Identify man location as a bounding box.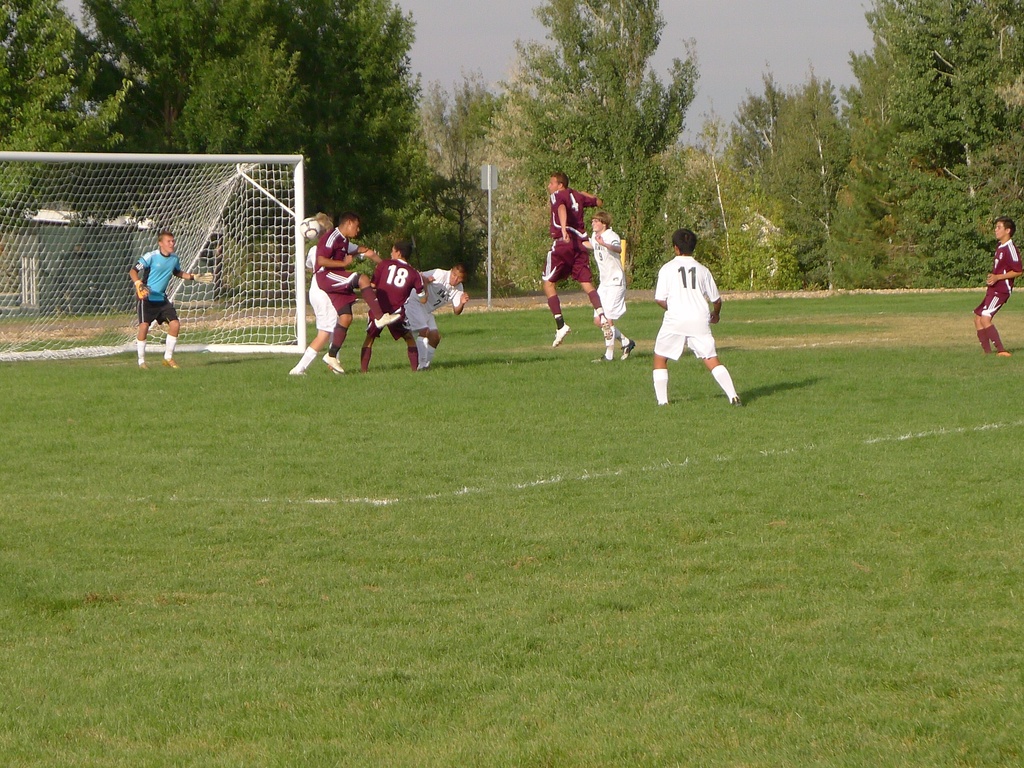
(x1=128, y1=228, x2=210, y2=370).
